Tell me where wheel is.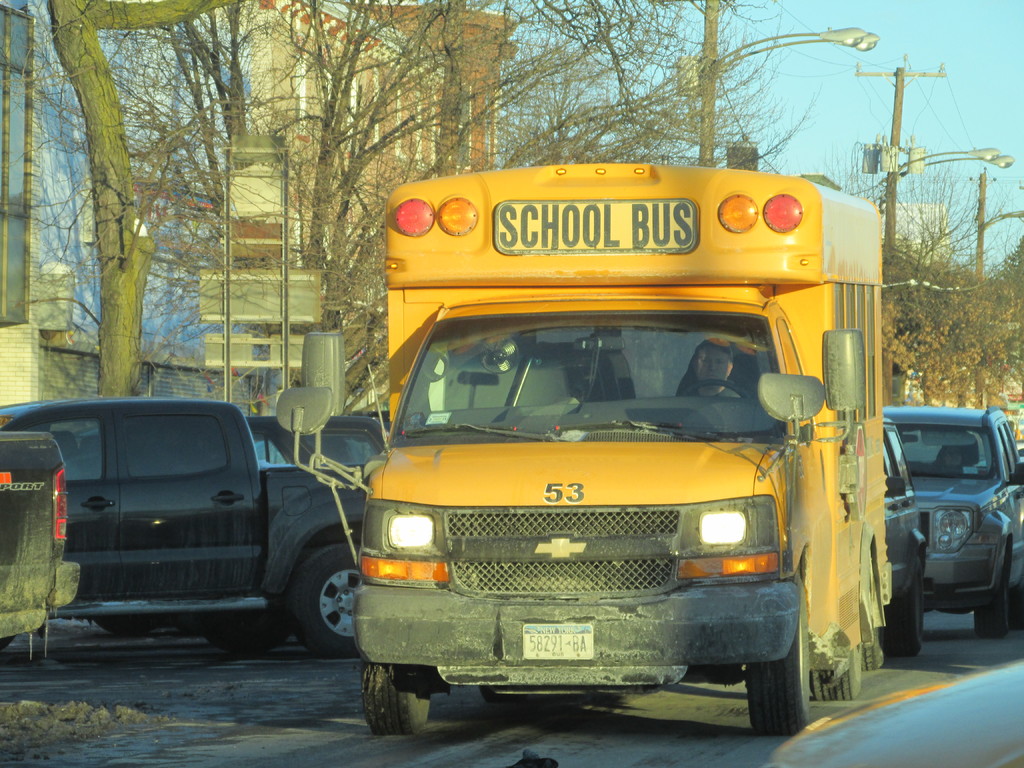
wheel is at x1=861 y1=627 x2=883 y2=671.
